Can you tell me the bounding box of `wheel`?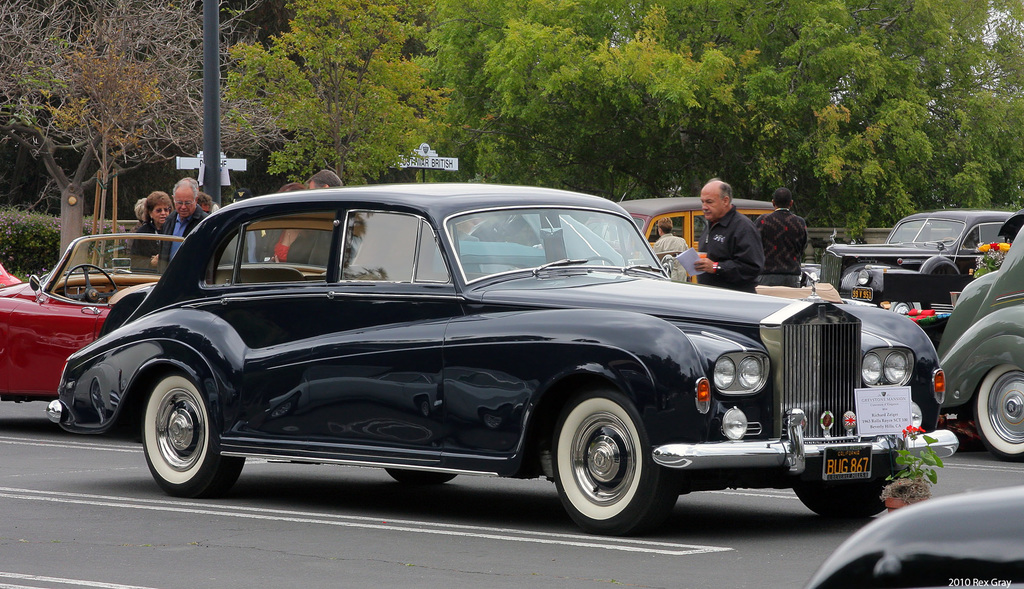
region(386, 467, 457, 485).
